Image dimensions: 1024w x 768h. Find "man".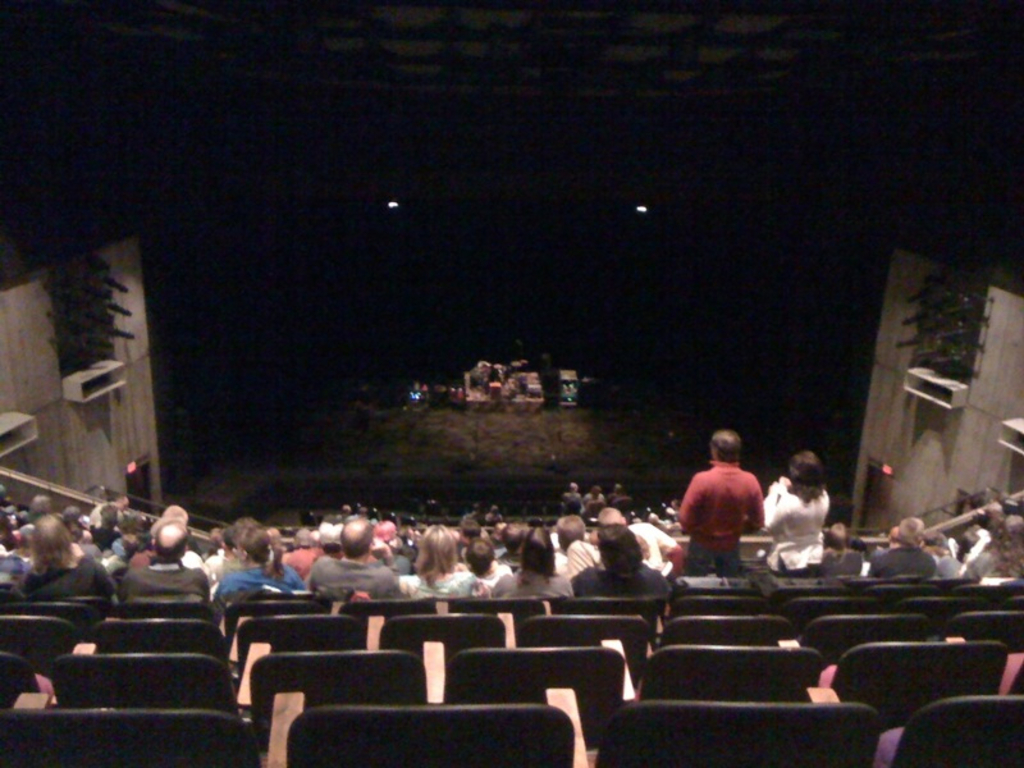
bbox=(600, 508, 682, 581).
